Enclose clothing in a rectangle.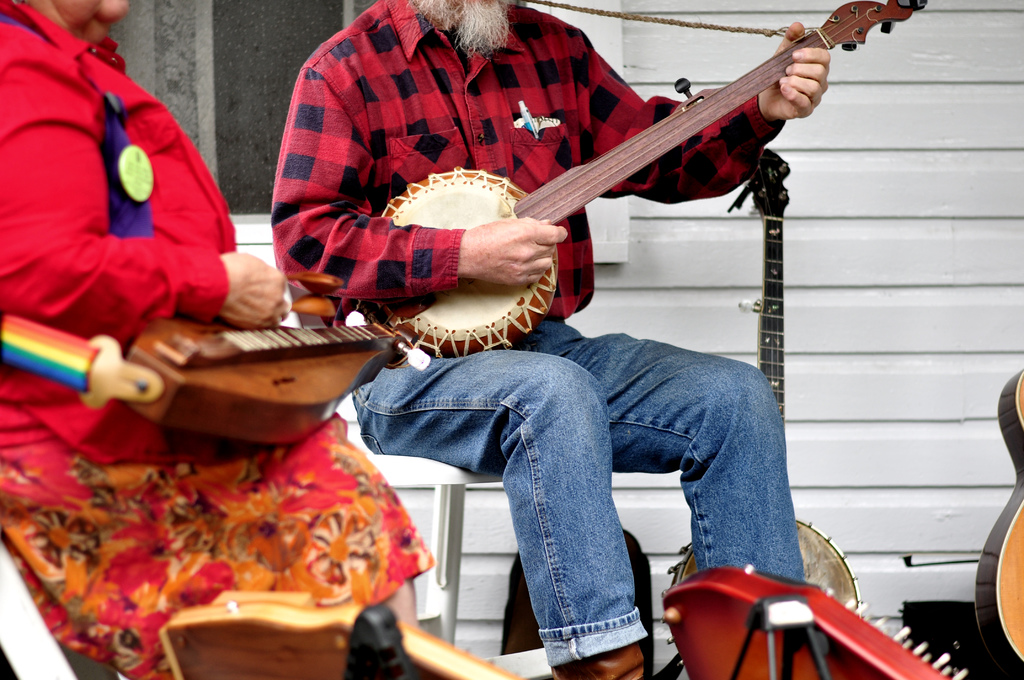
(left=0, top=0, right=436, bottom=679).
